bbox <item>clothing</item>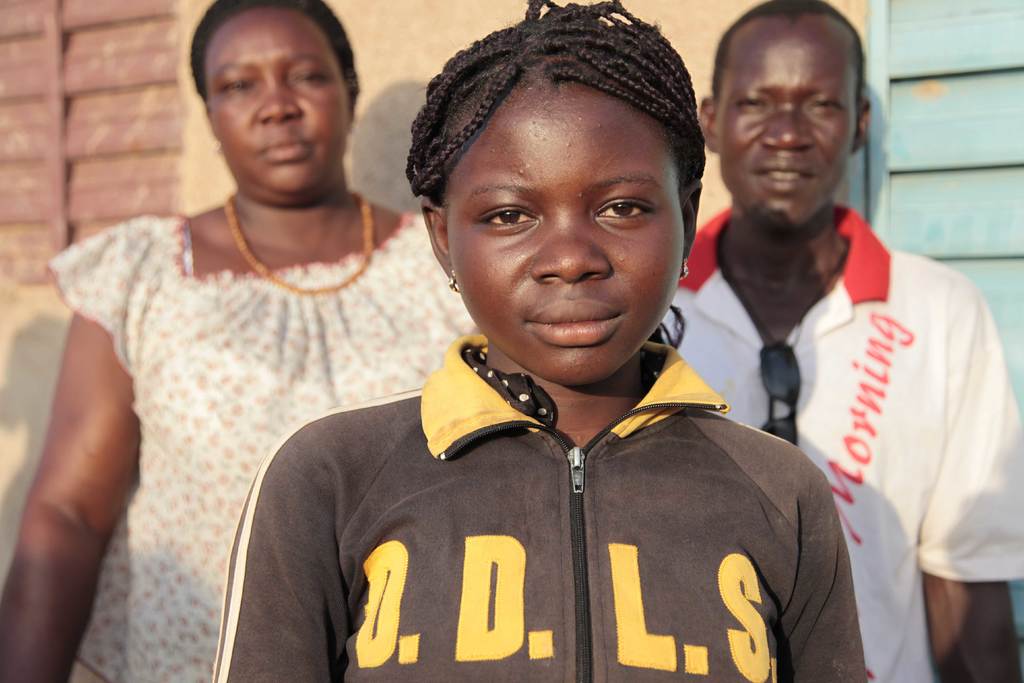
locate(42, 155, 399, 648)
